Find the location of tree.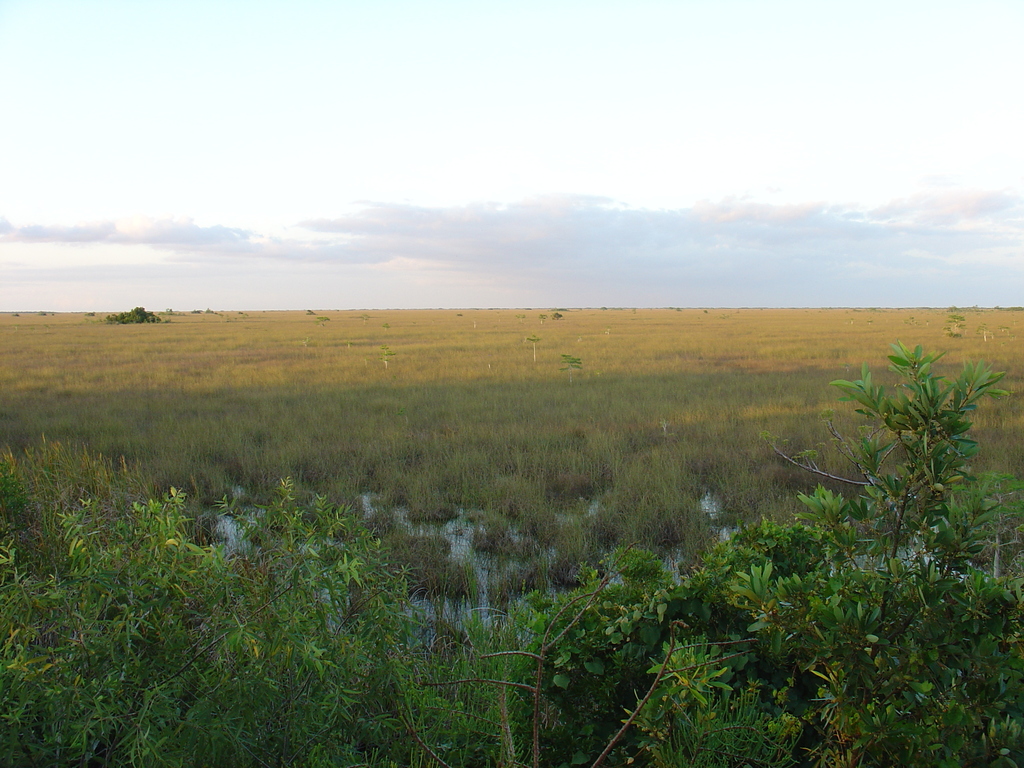
Location: 100,301,164,321.
